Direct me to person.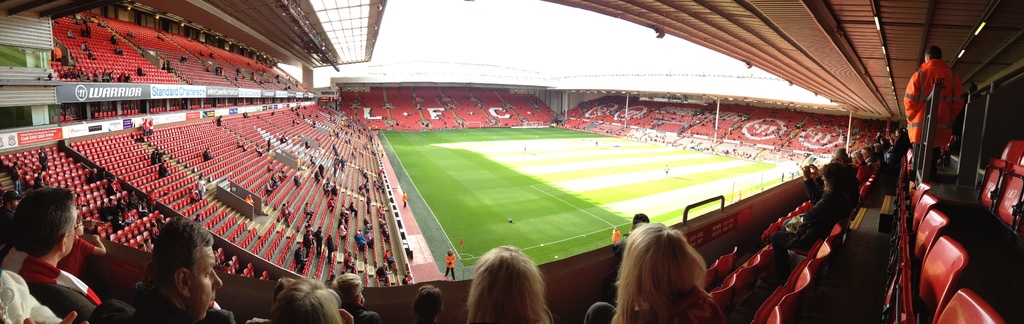
Direction: box=[769, 162, 854, 273].
